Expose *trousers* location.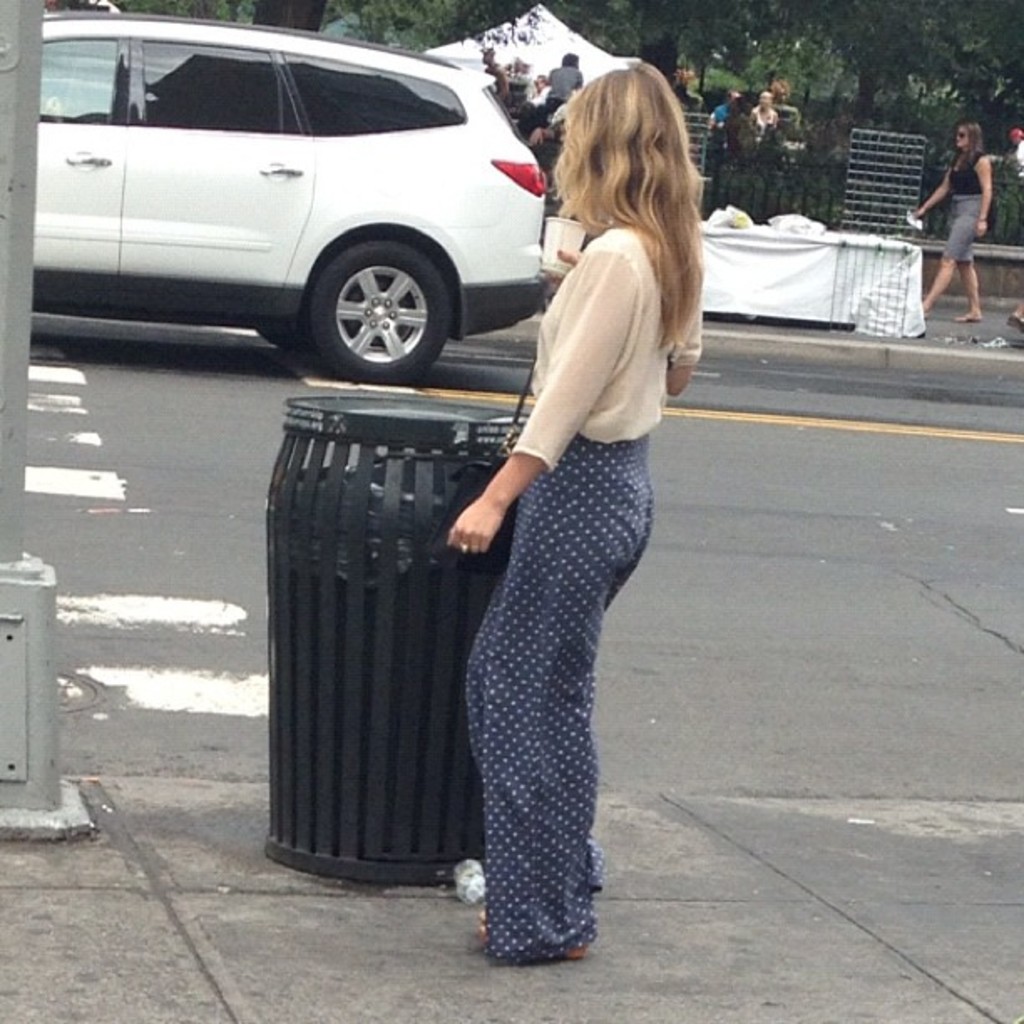
Exposed at box(448, 463, 671, 878).
